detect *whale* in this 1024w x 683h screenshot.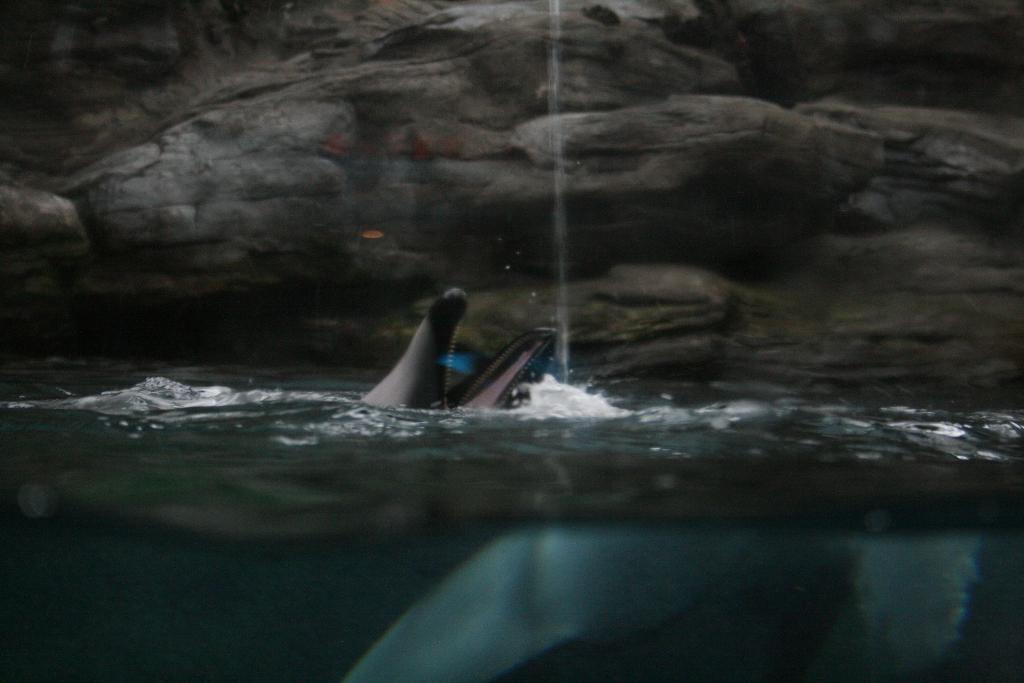
Detection: pyautogui.locateOnScreen(353, 287, 563, 401).
